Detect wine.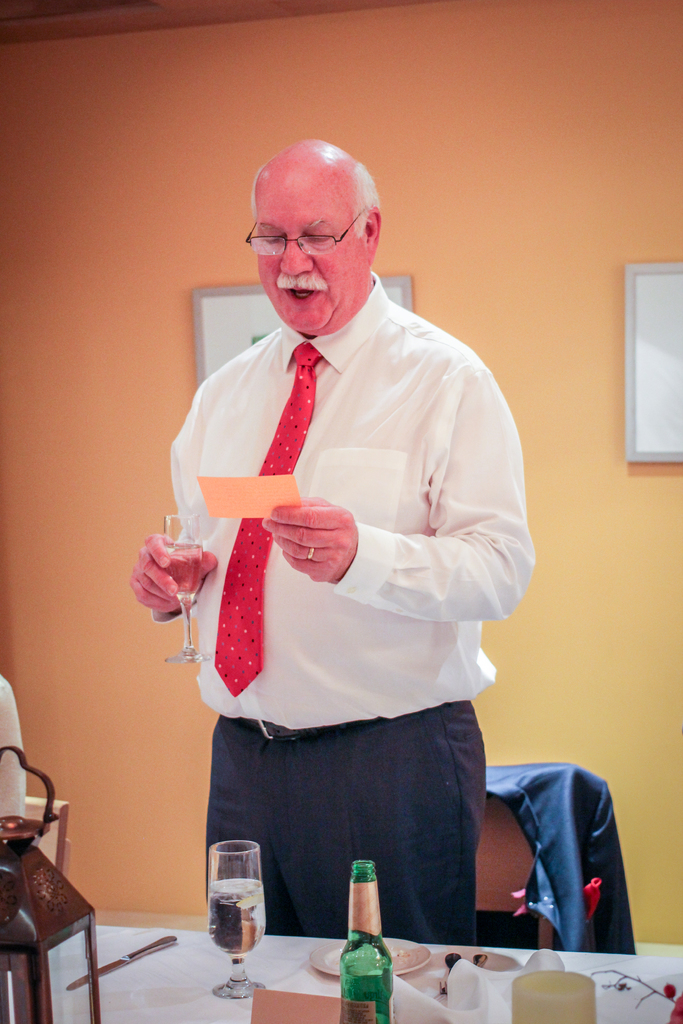
Detected at [left=157, top=538, right=210, bottom=605].
